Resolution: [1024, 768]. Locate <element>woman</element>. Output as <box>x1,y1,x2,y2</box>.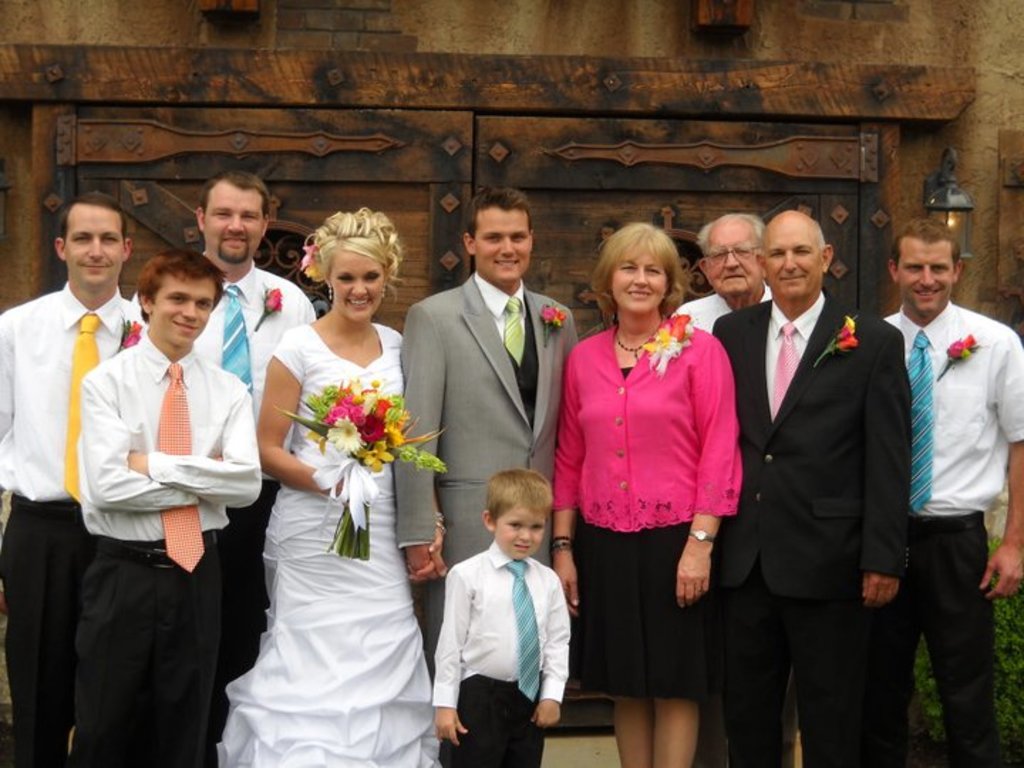
<box>548,223,740,767</box>.
